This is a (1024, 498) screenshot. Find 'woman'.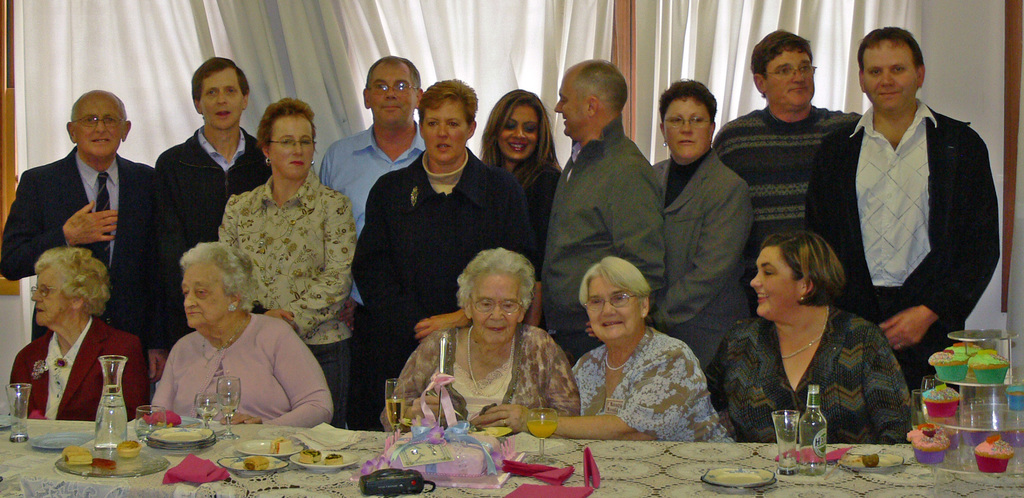
Bounding box: locate(148, 241, 337, 429).
